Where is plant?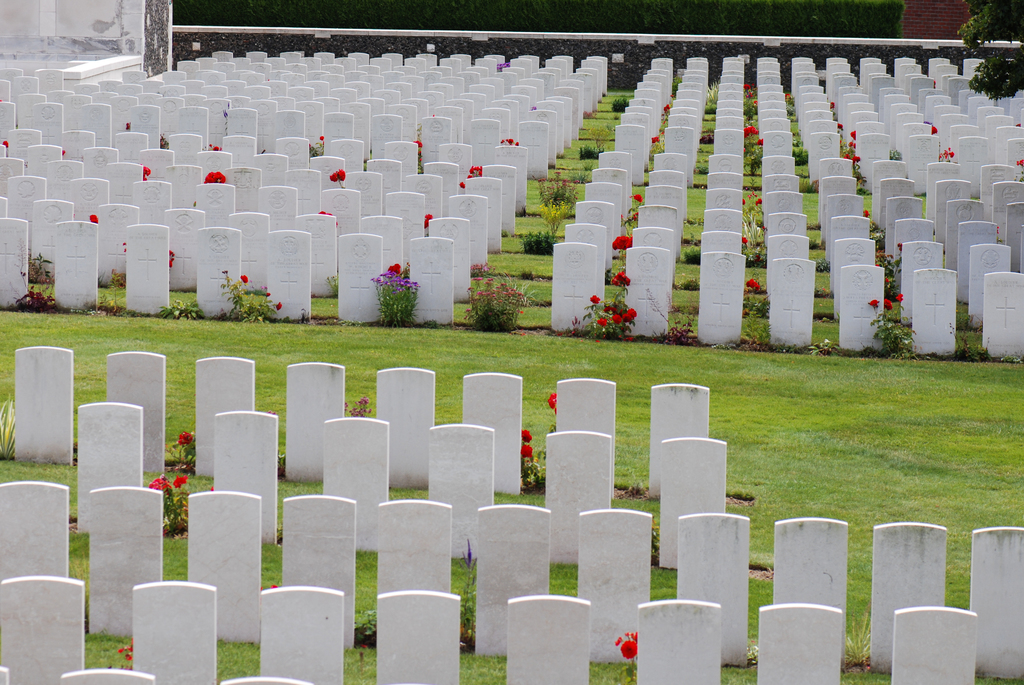
(168,249,173,265).
